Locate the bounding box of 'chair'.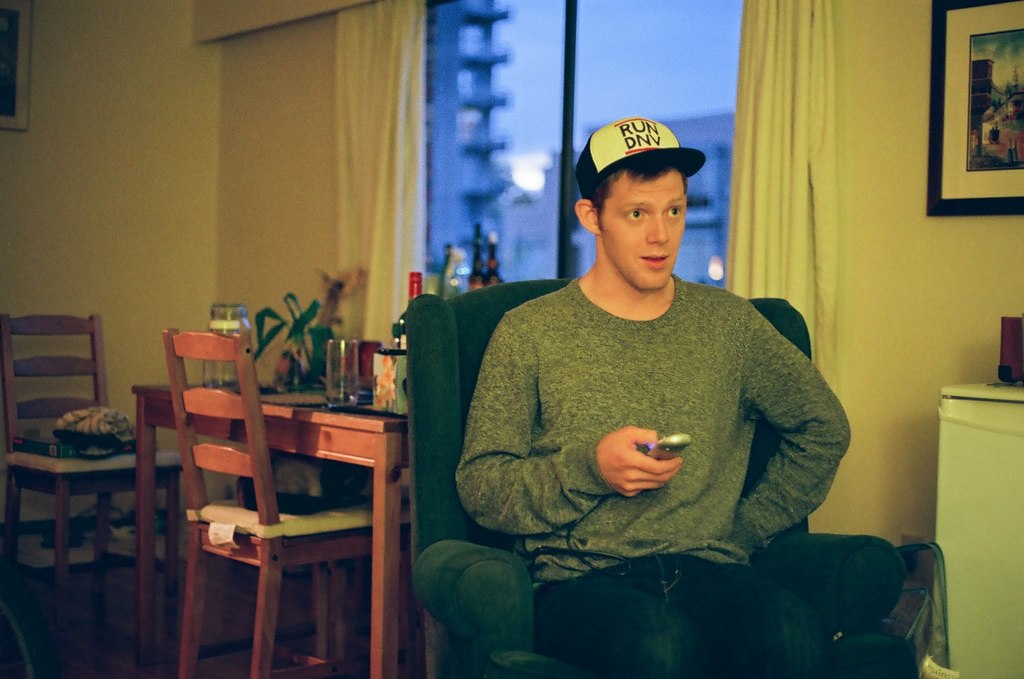
Bounding box: [x1=409, y1=276, x2=913, y2=678].
